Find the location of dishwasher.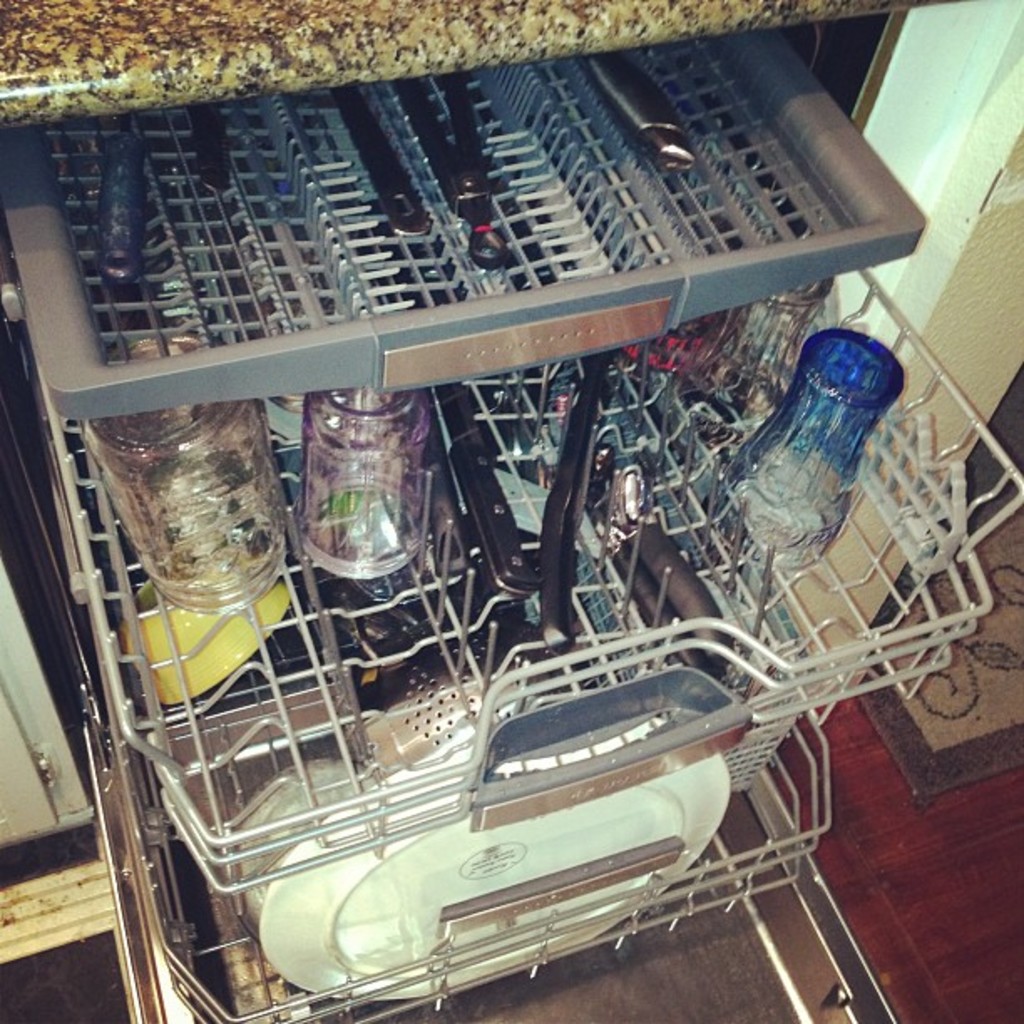
Location: l=0, t=25, r=1022, b=1022.
